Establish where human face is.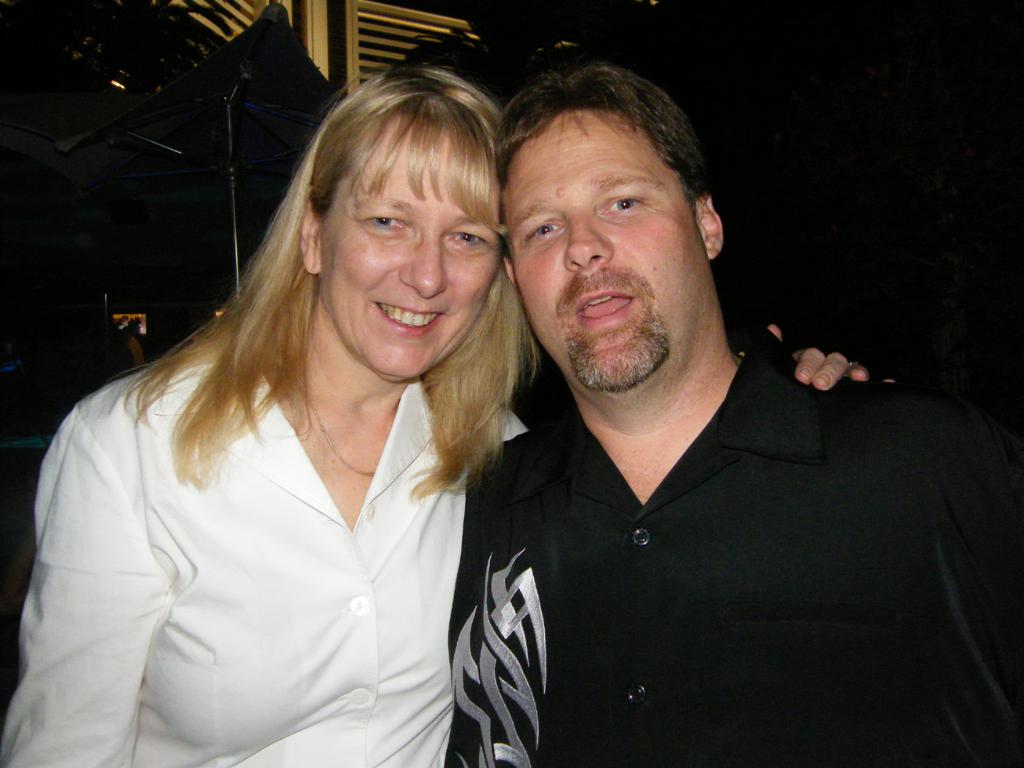
Established at box(499, 112, 707, 397).
